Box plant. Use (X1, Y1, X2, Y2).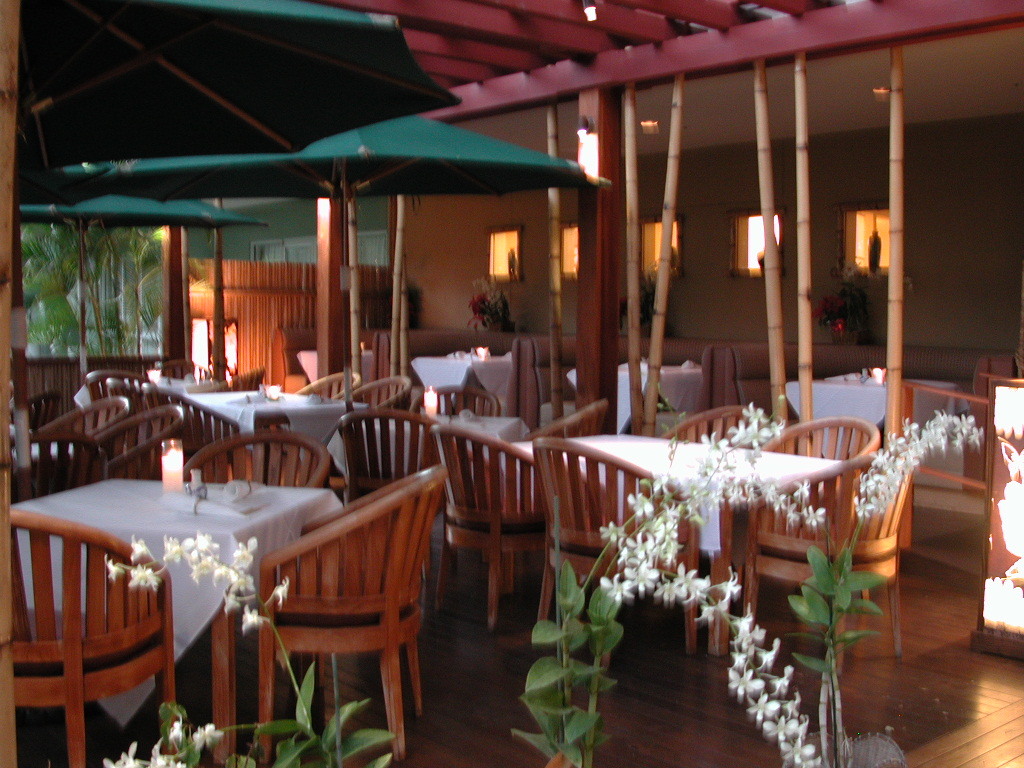
(475, 279, 513, 334).
